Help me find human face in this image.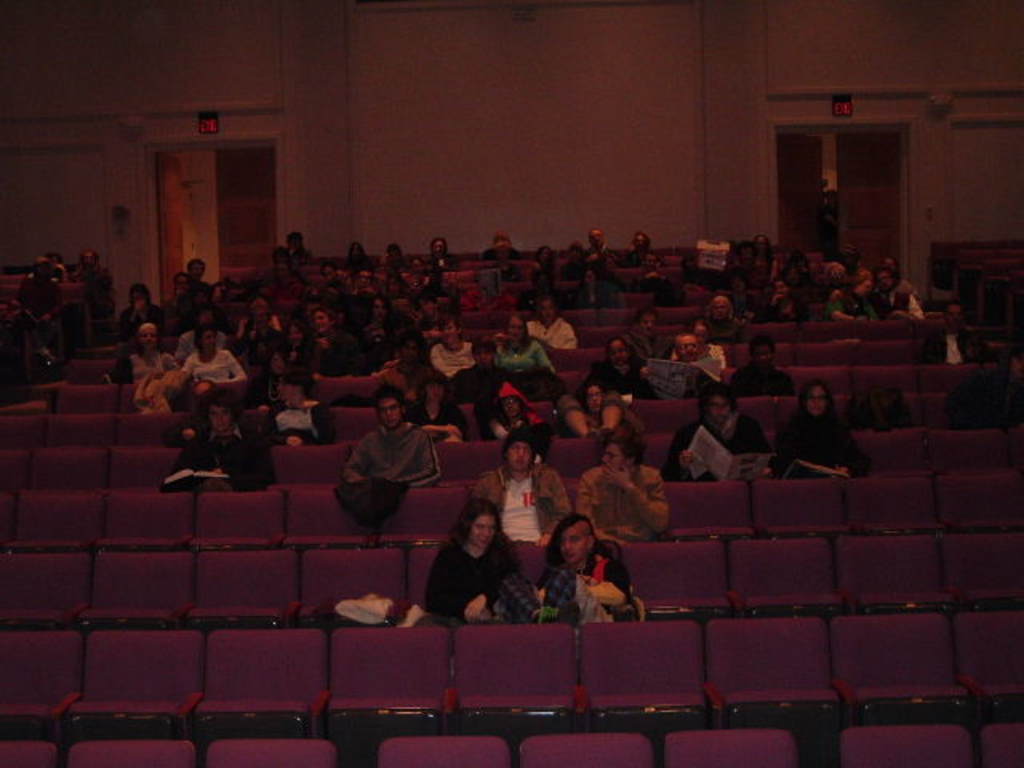
Found it: (704, 392, 733, 419).
